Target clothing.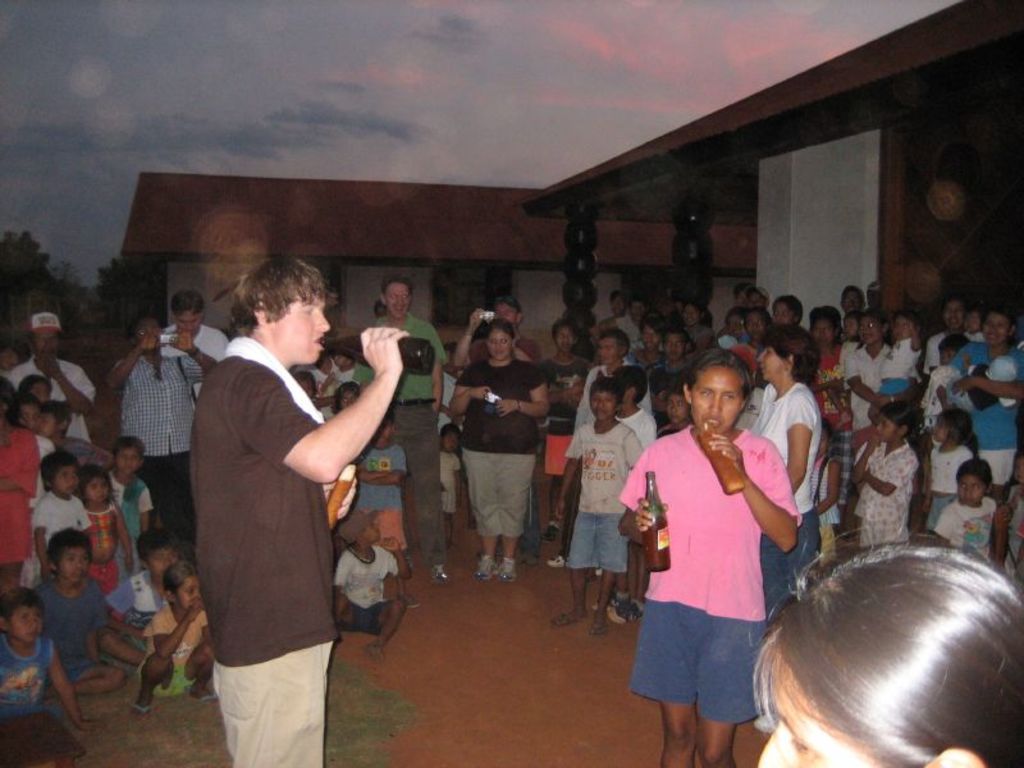
Target region: detection(465, 335, 539, 361).
